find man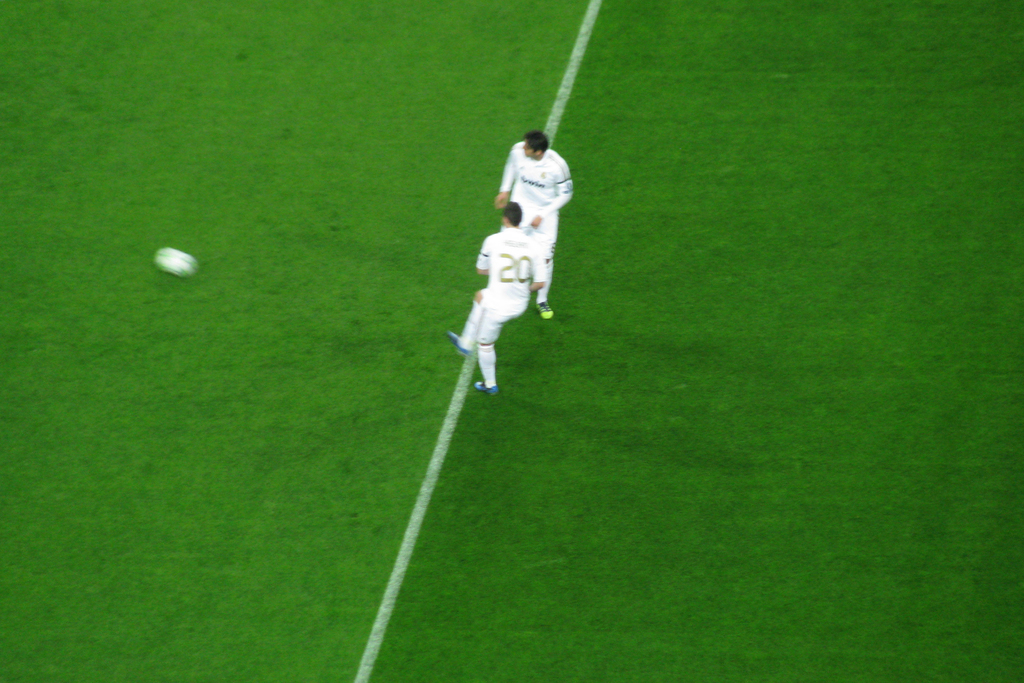
480, 117, 579, 325
